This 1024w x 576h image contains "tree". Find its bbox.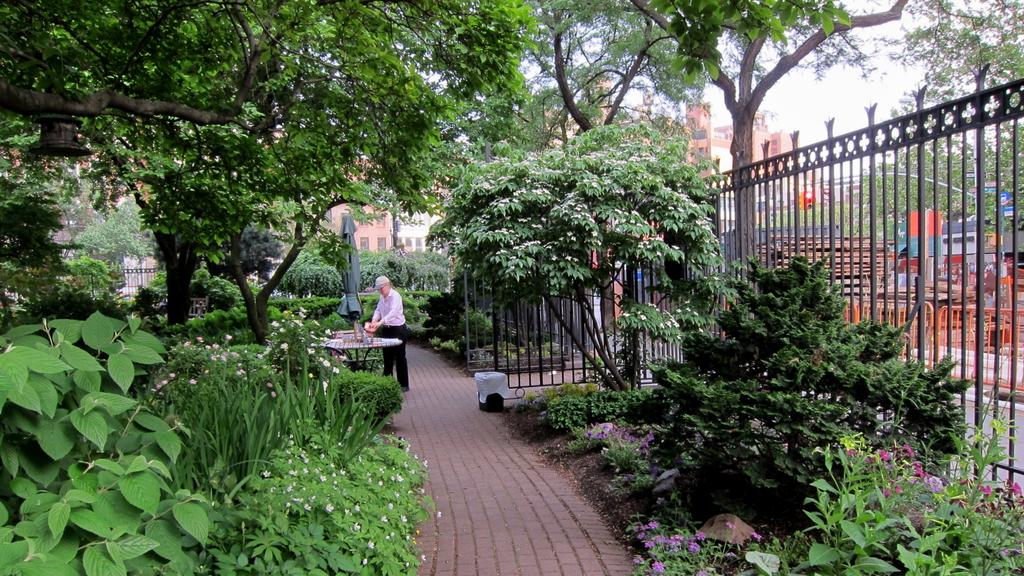
left=0, top=1, right=540, bottom=326.
